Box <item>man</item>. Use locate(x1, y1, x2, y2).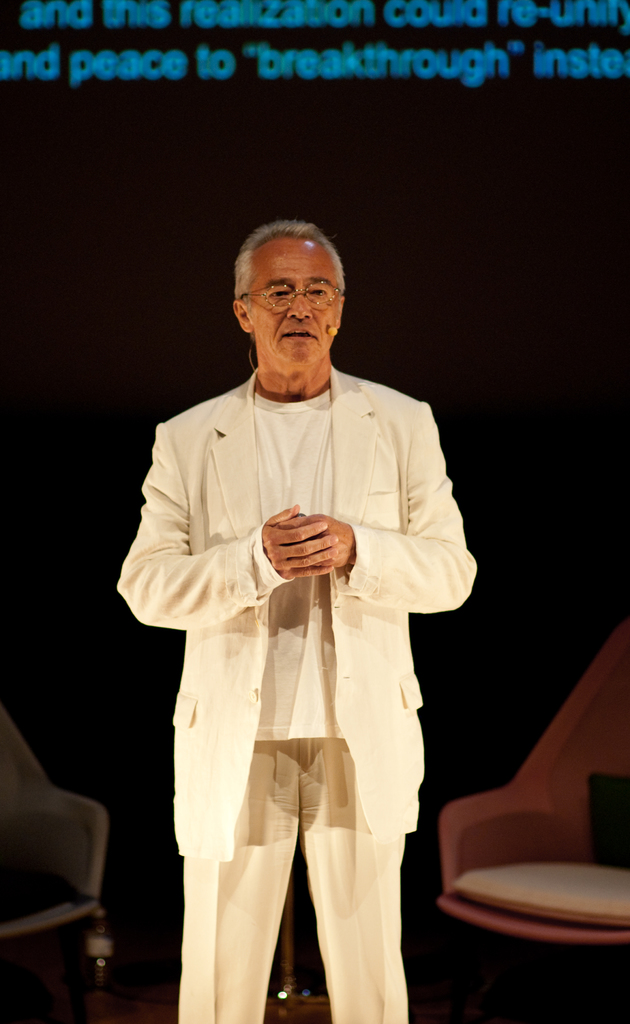
locate(122, 208, 475, 1014).
